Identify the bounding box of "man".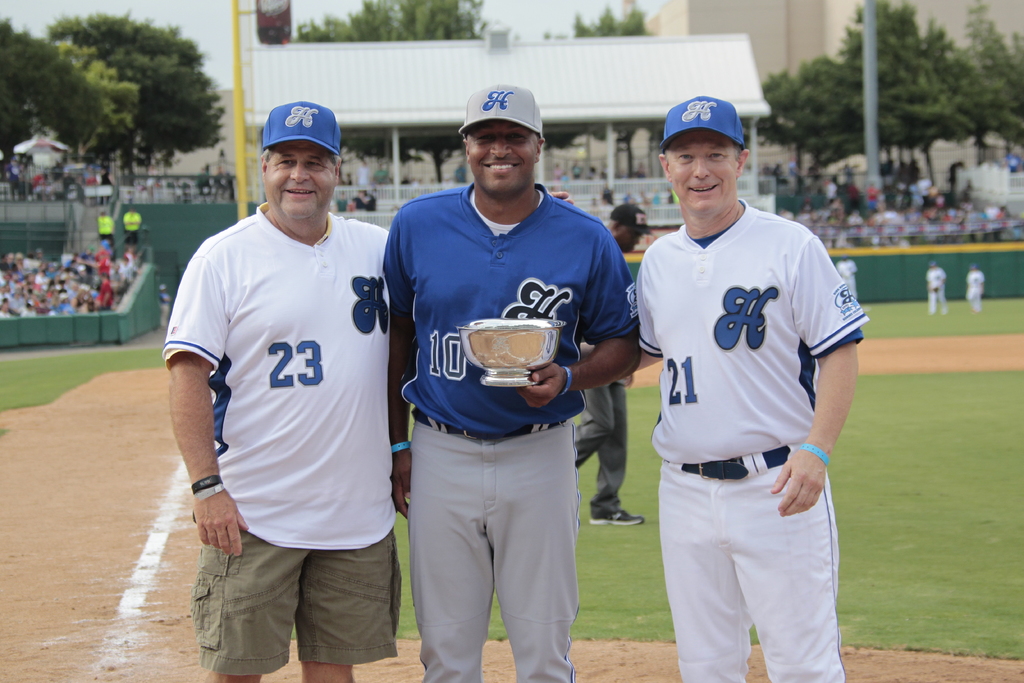
bbox=(159, 85, 402, 682).
